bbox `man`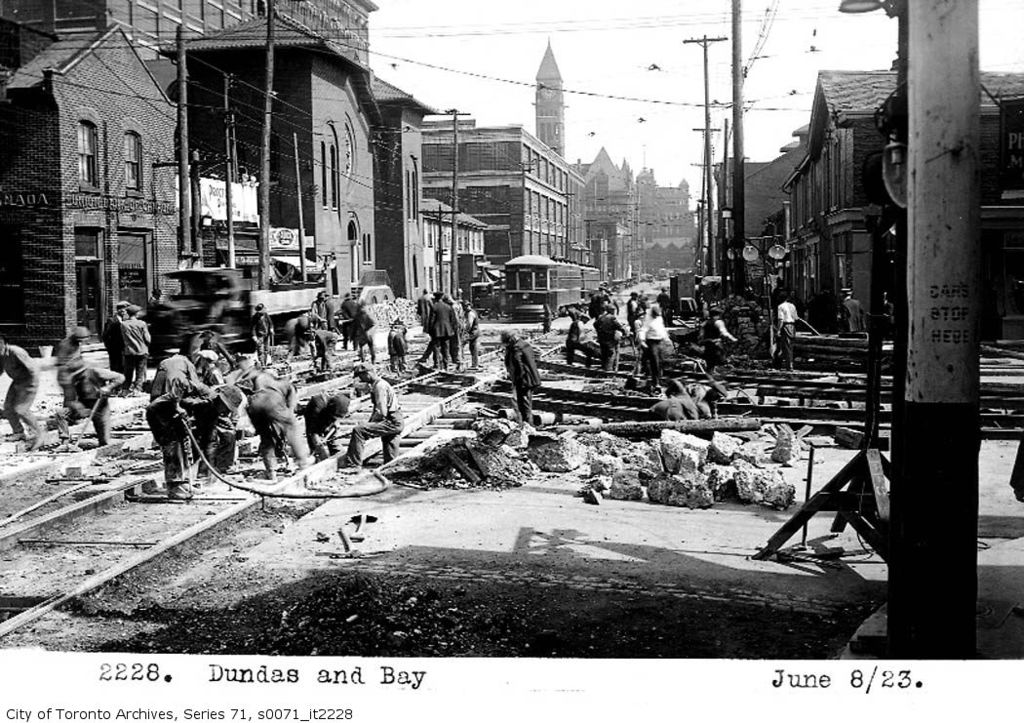
(700,298,736,368)
